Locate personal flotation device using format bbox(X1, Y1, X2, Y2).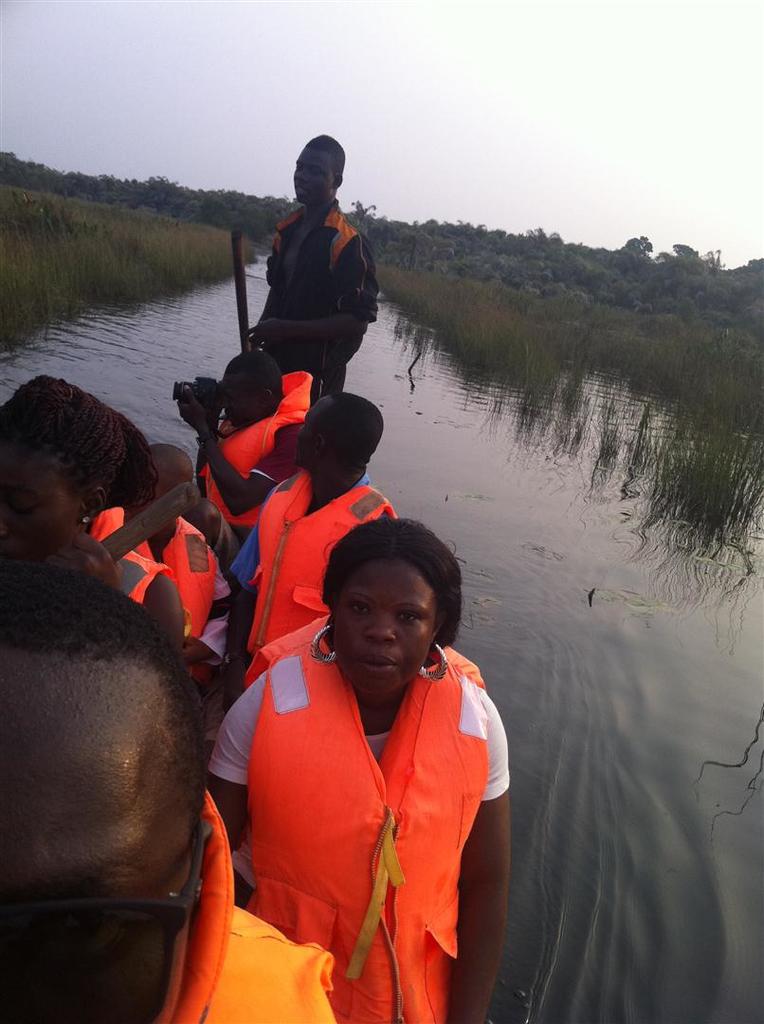
bbox(195, 372, 321, 526).
